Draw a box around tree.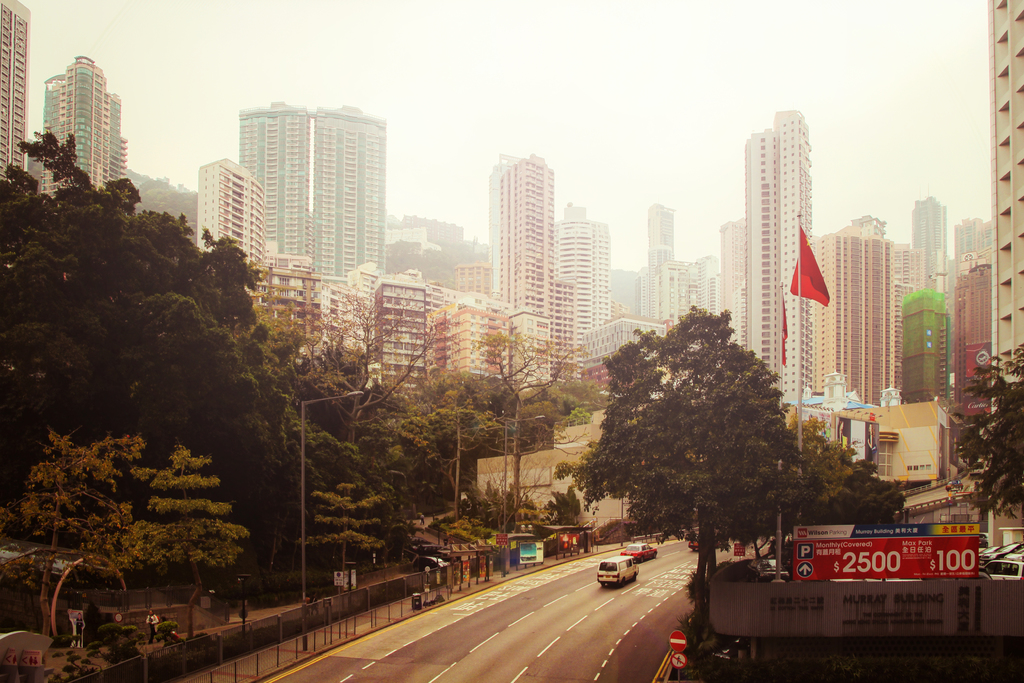
bbox(828, 458, 904, 526).
